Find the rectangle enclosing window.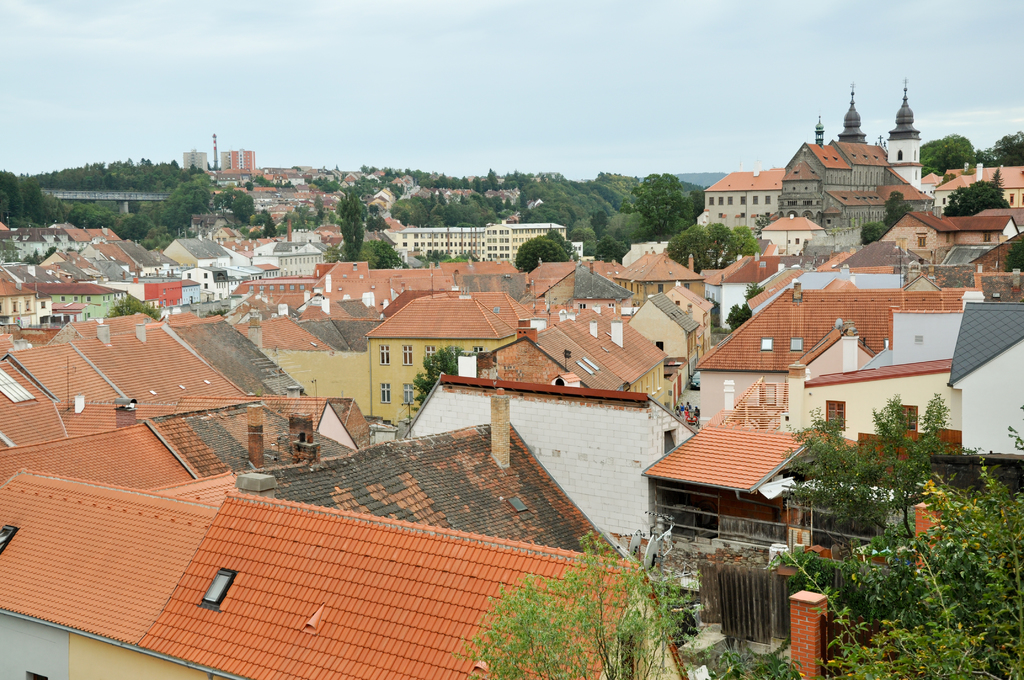
box(753, 195, 757, 204).
